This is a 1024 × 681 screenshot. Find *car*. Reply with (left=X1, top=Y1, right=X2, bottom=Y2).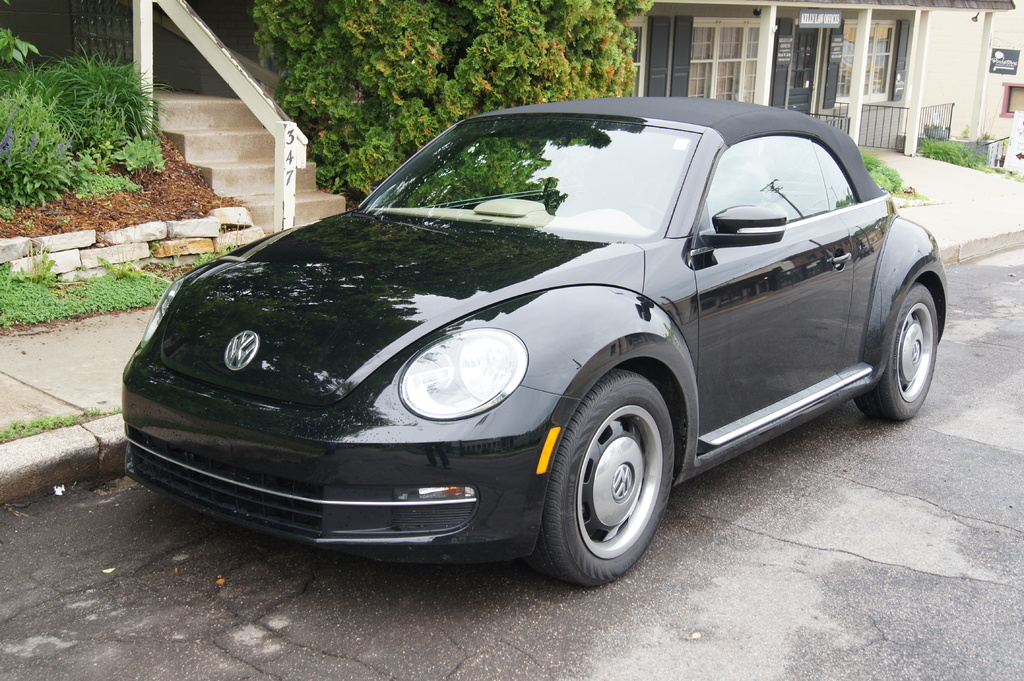
(left=110, top=92, right=950, bottom=593).
